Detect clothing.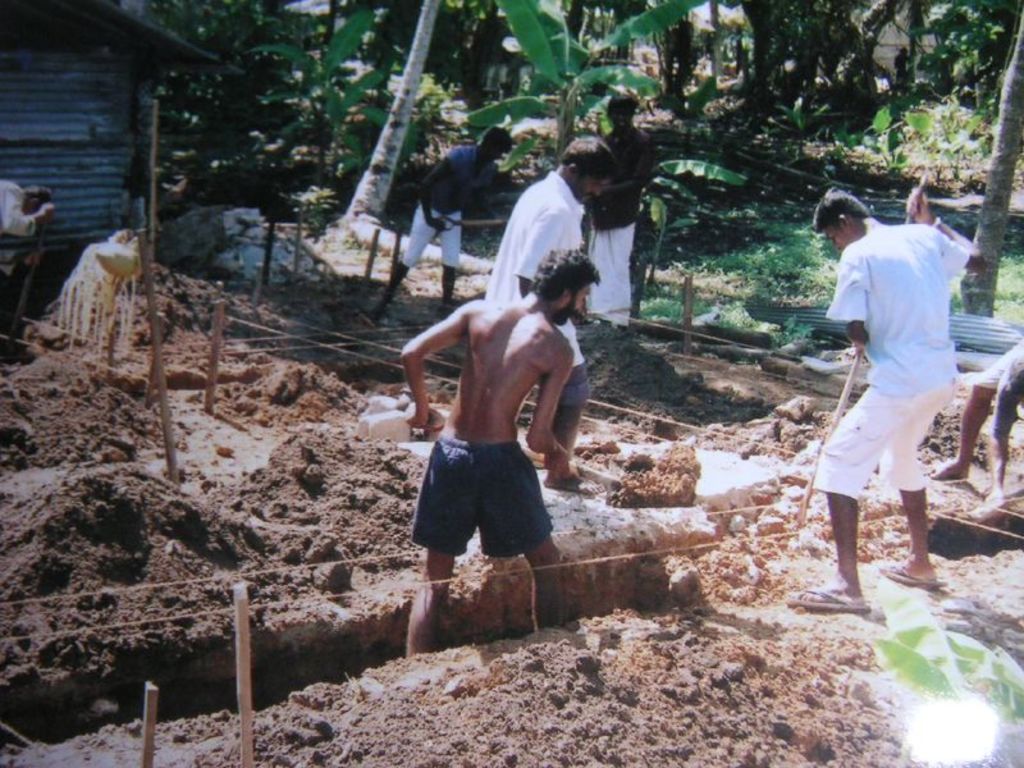
Detected at 408:438:556:559.
